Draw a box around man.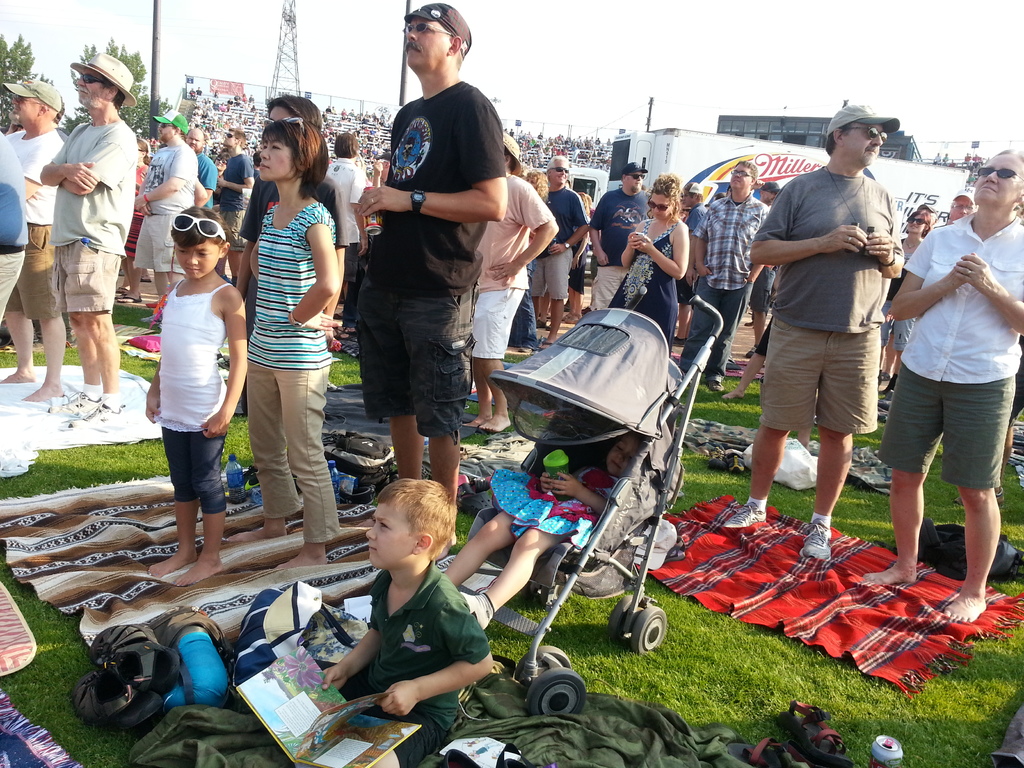
(527, 154, 588, 335).
